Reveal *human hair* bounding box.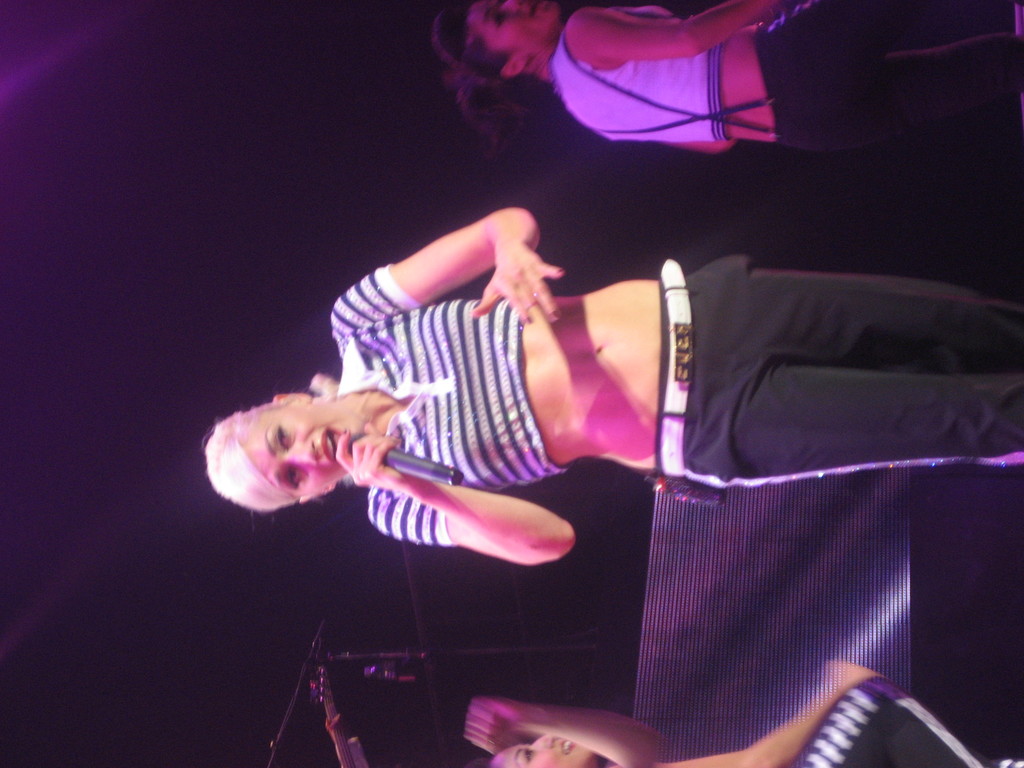
Revealed: Rect(465, 757, 493, 767).
